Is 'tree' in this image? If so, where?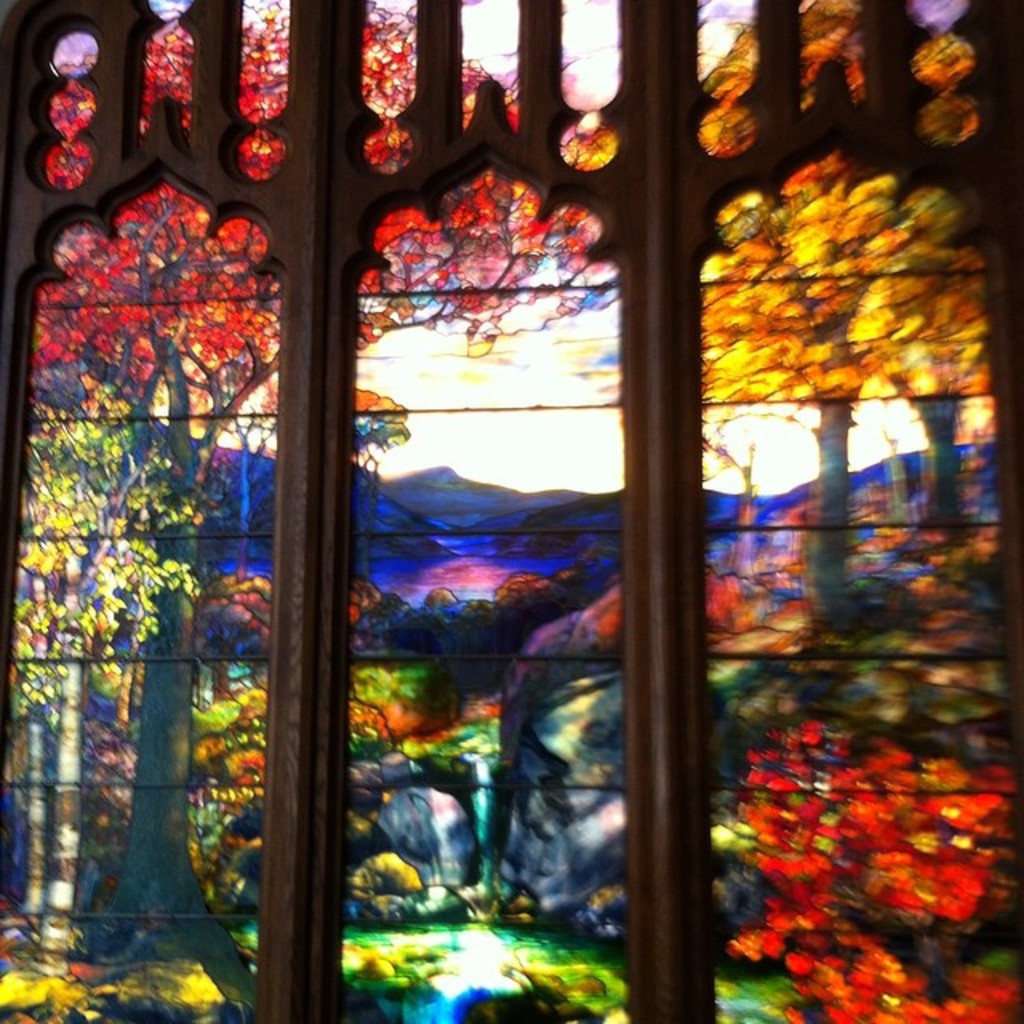
Yes, at crop(675, 0, 1013, 632).
